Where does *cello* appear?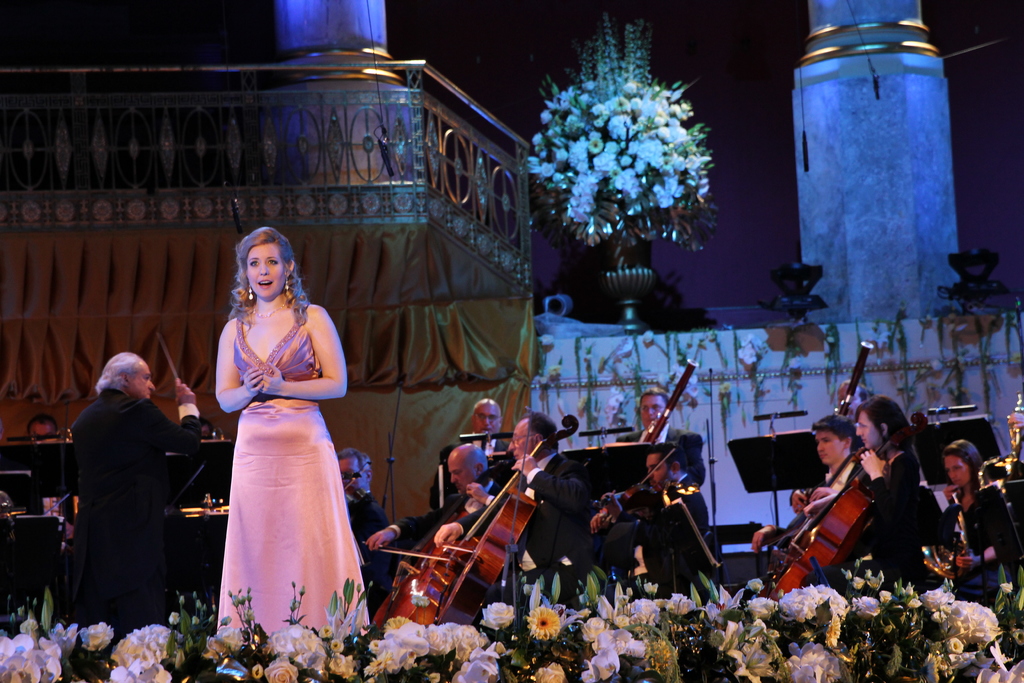
Appears at <region>594, 445, 682, 529</region>.
